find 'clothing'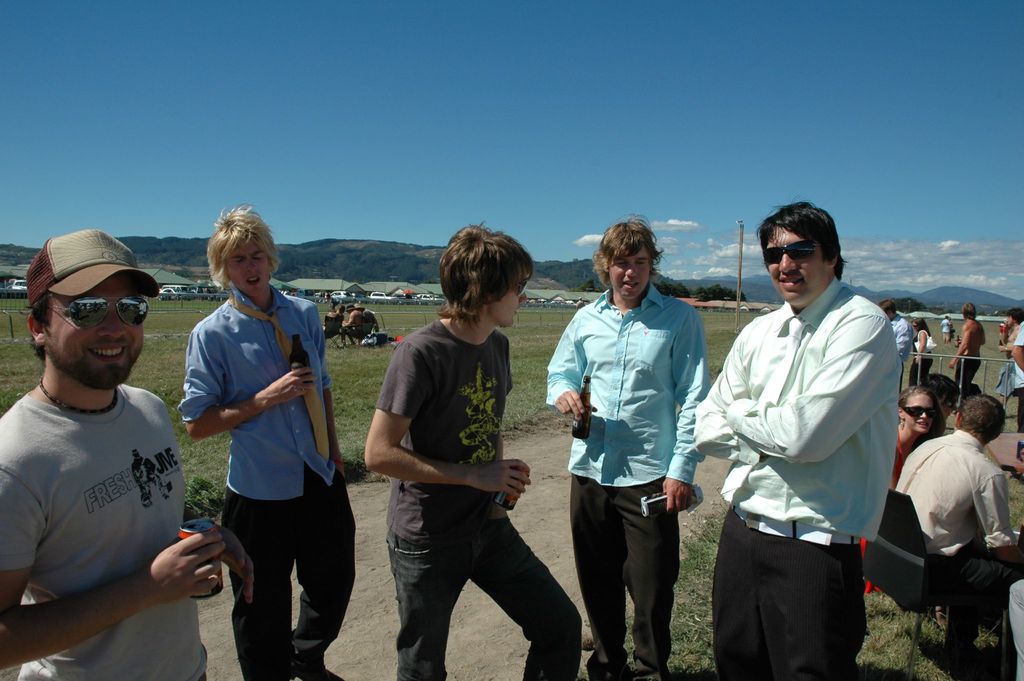
locate(547, 281, 716, 680)
